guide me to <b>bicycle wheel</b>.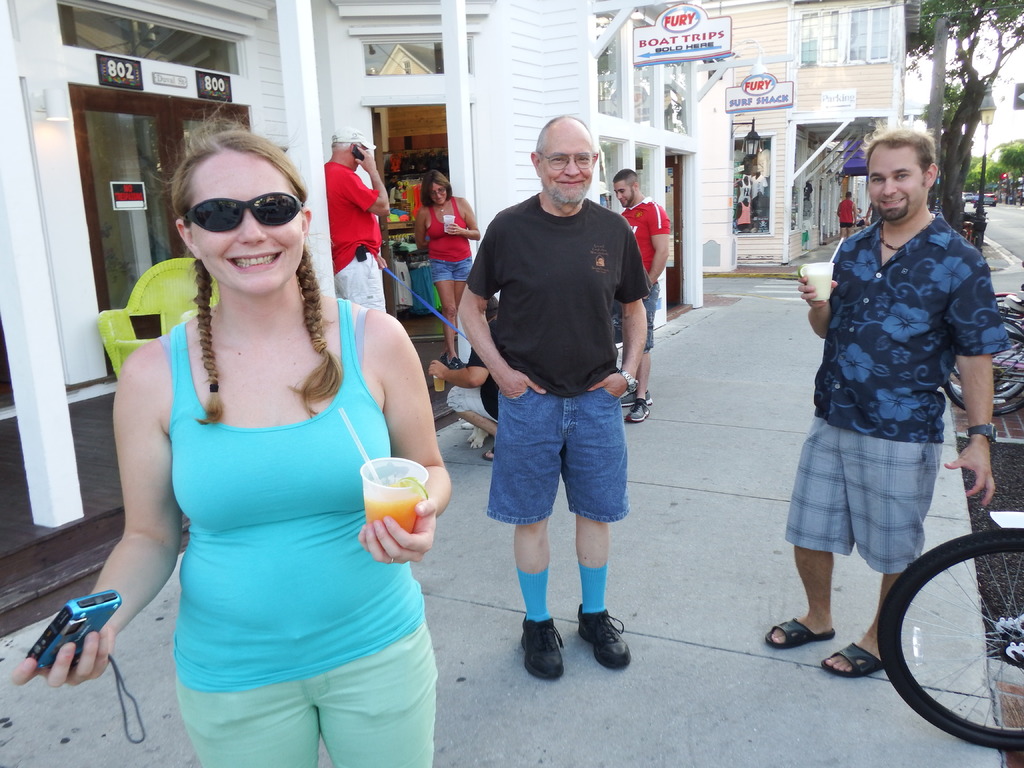
Guidance: locate(941, 327, 1023, 425).
